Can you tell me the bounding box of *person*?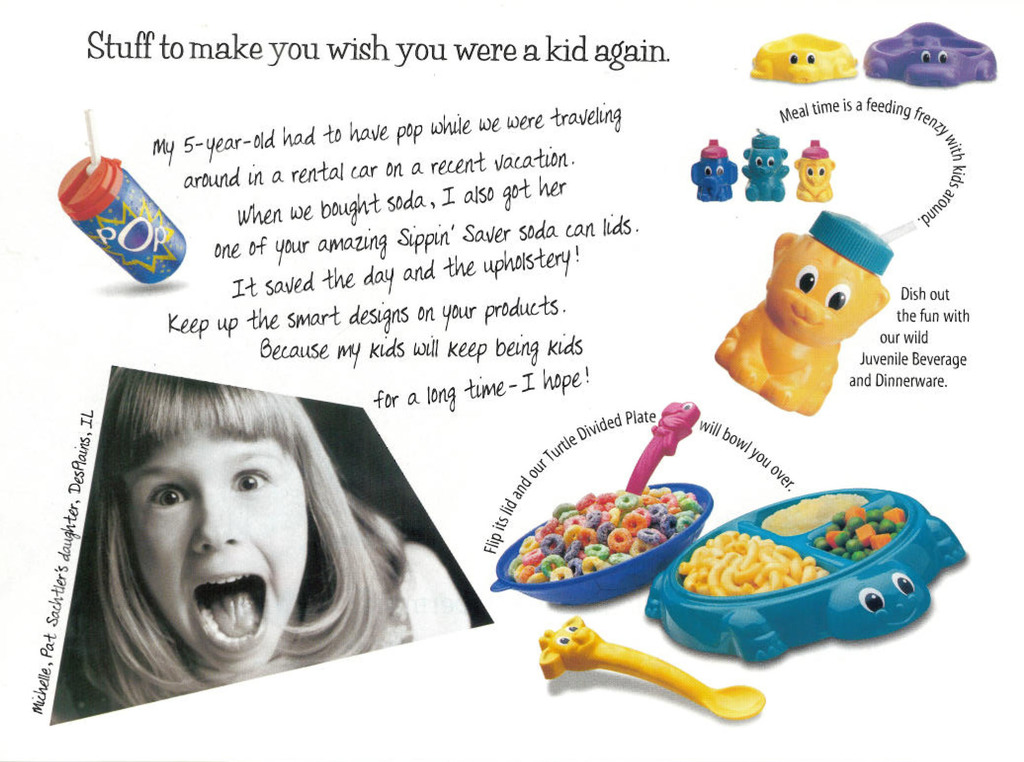
box=[49, 362, 473, 731].
